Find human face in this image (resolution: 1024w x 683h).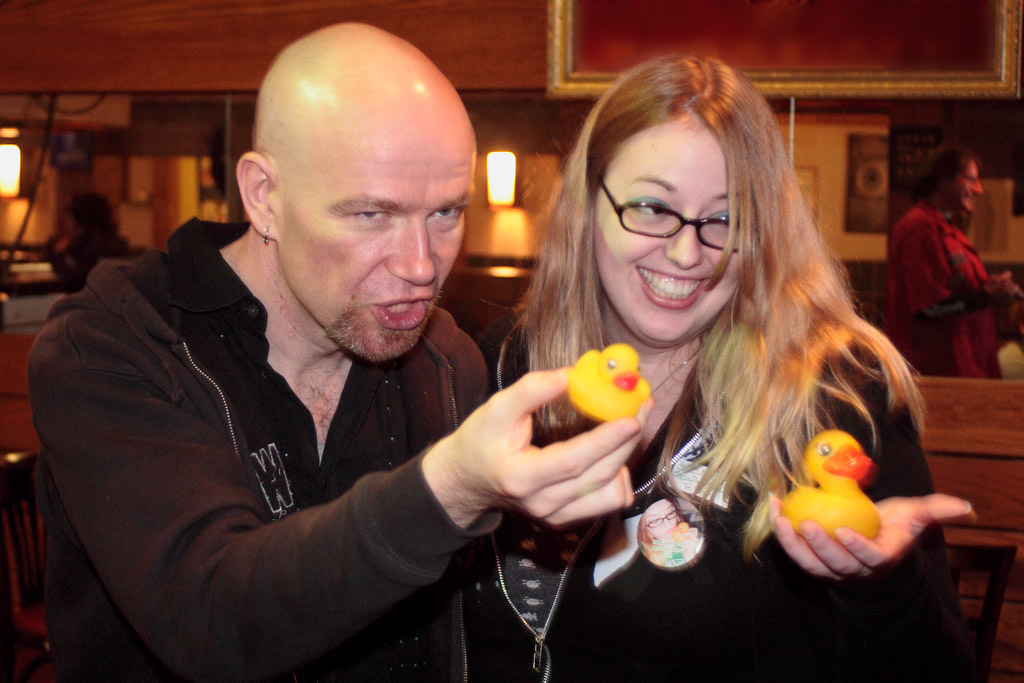
(595,127,748,349).
